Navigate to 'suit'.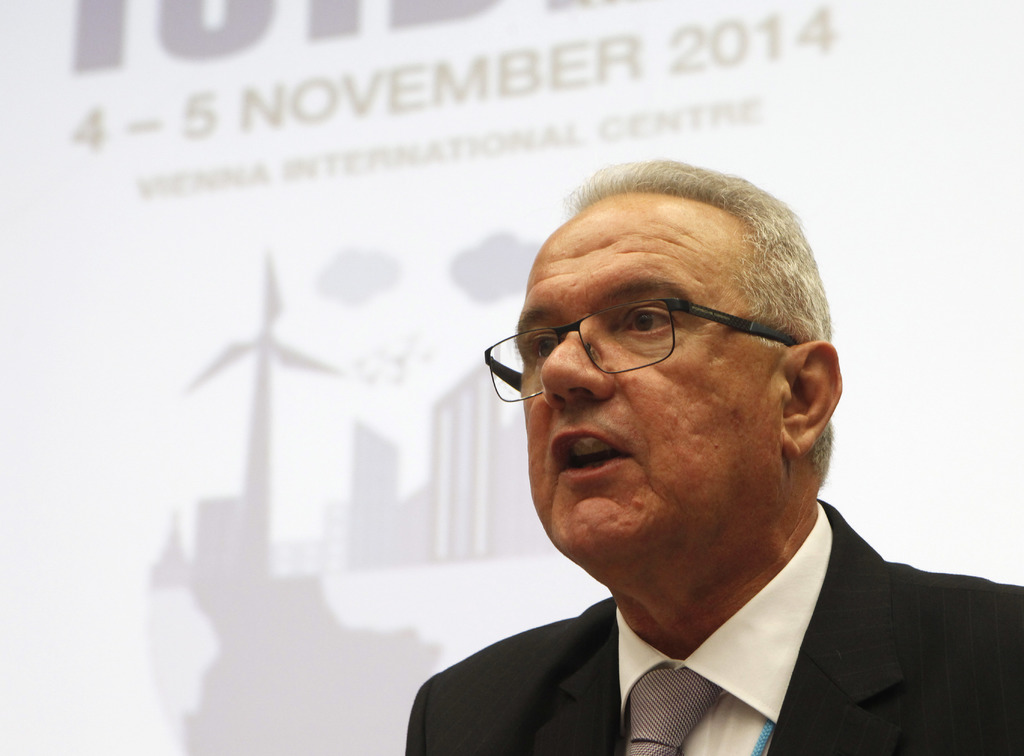
Navigation target: box(404, 498, 1023, 755).
